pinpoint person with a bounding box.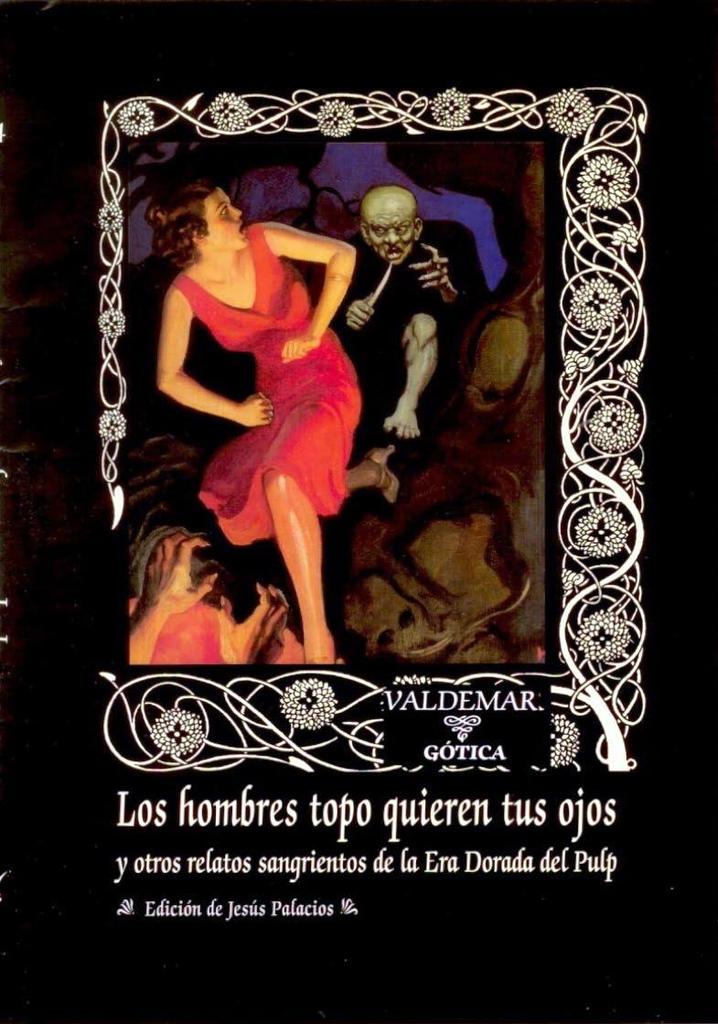
<box>330,187,486,447</box>.
